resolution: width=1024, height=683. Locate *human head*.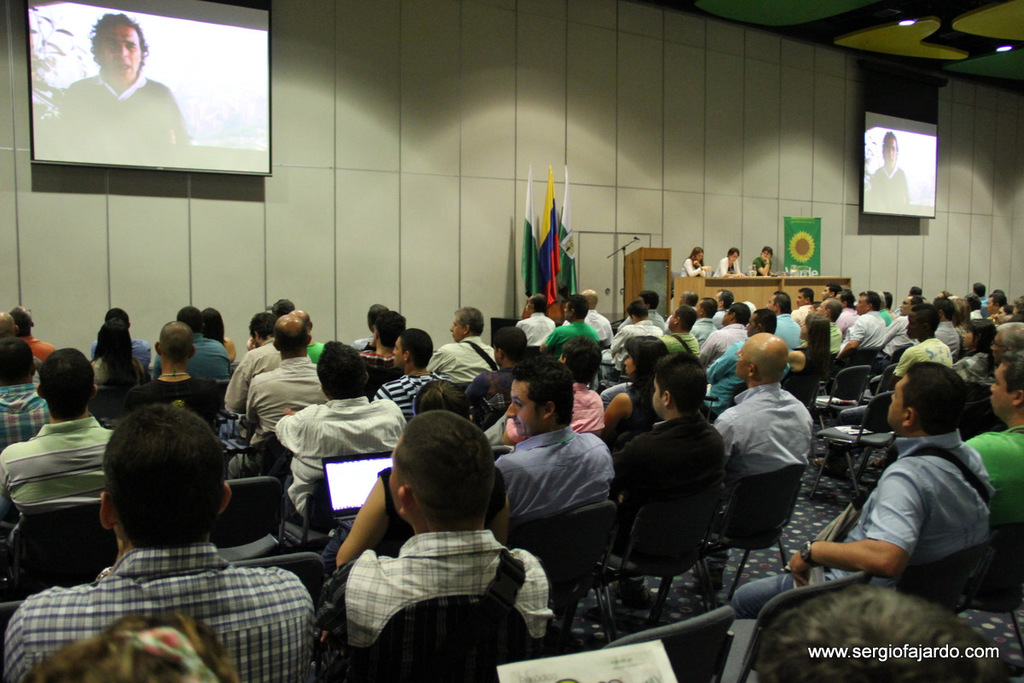
[294, 304, 318, 335].
